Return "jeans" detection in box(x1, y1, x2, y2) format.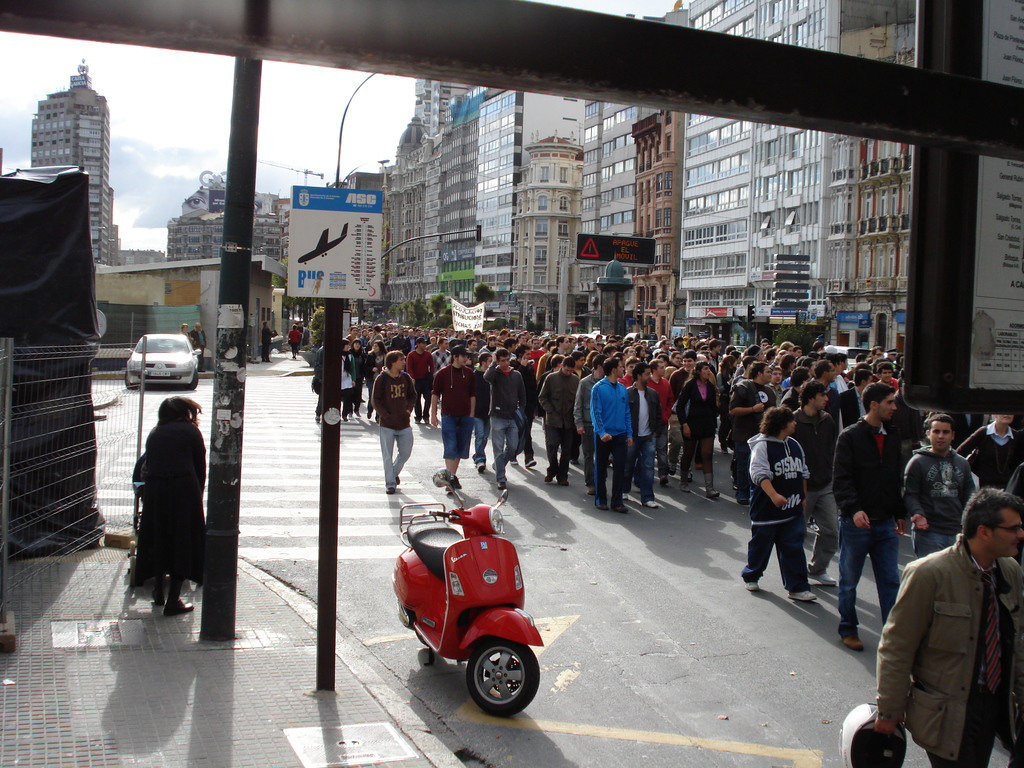
box(544, 424, 573, 477).
